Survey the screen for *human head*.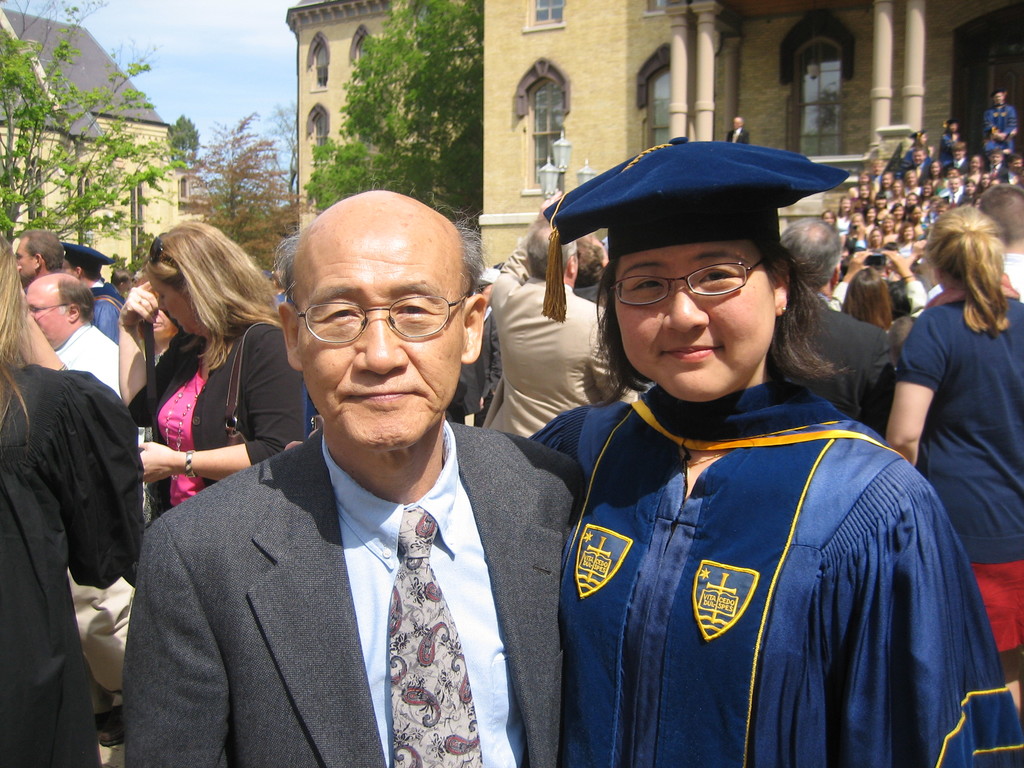
Survey found: x1=990 y1=87 x2=1006 y2=111.
